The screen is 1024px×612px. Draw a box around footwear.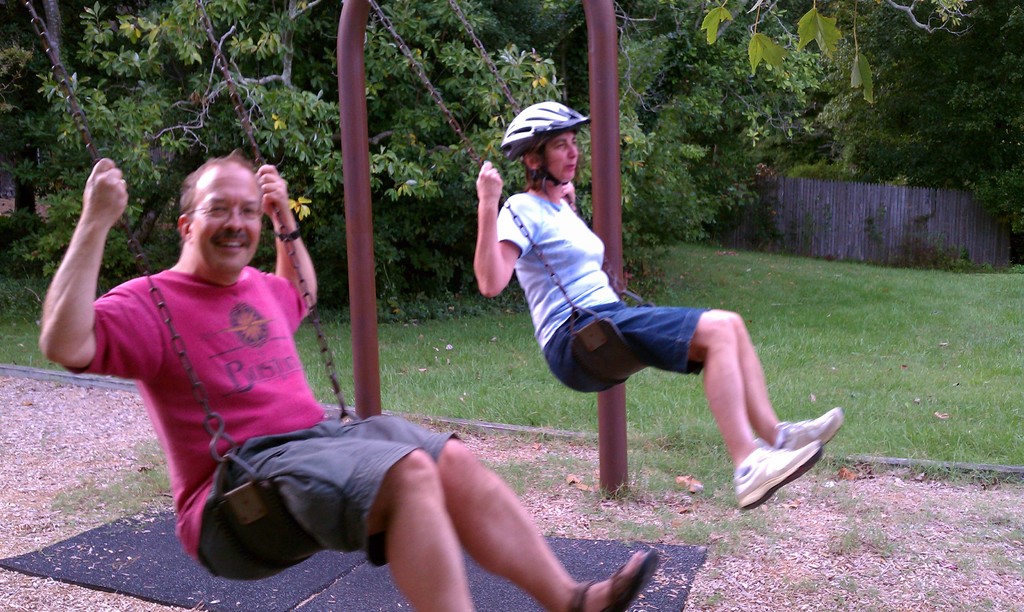
bbox(748, 407, 845, 456).
